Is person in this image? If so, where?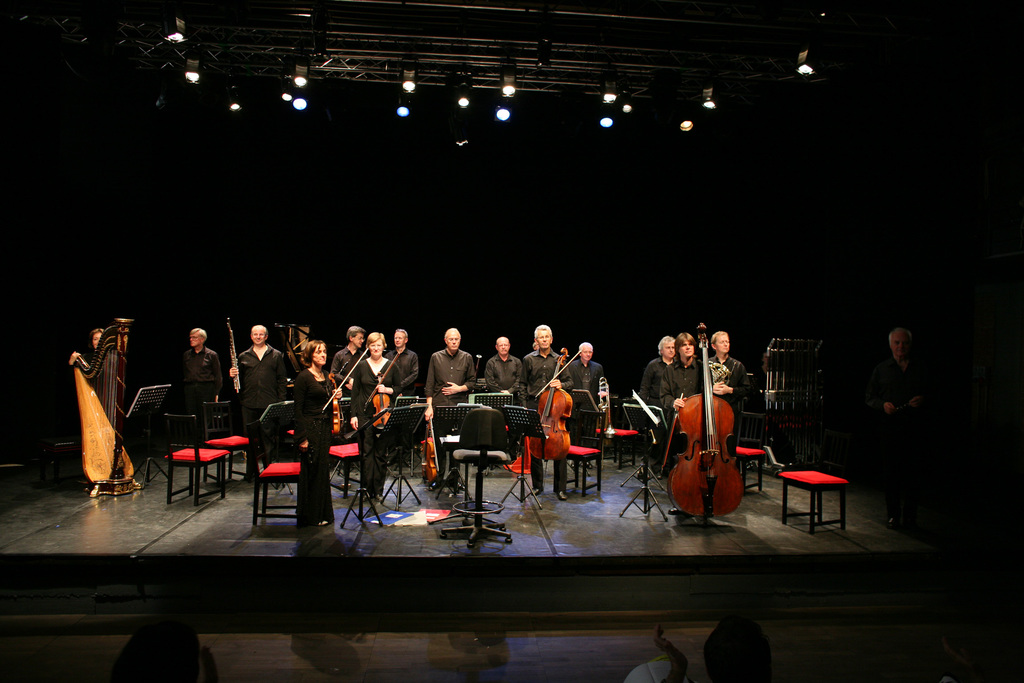
Yes, at rect(67, 327, 127, 498).
